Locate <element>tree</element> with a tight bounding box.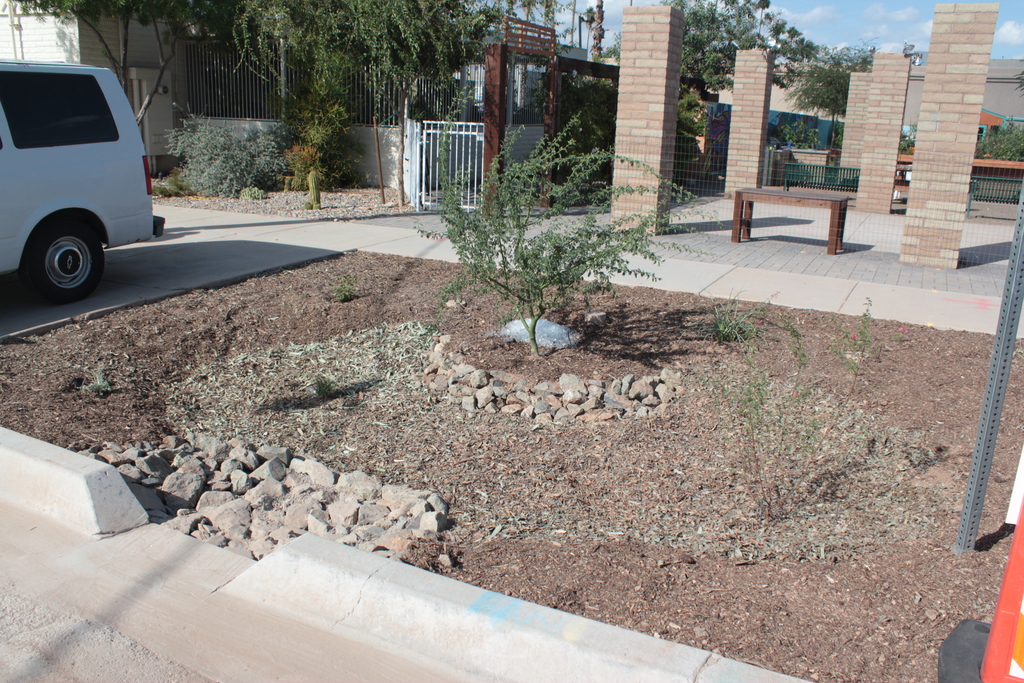
select_region(974, 120, 1023, 161).
